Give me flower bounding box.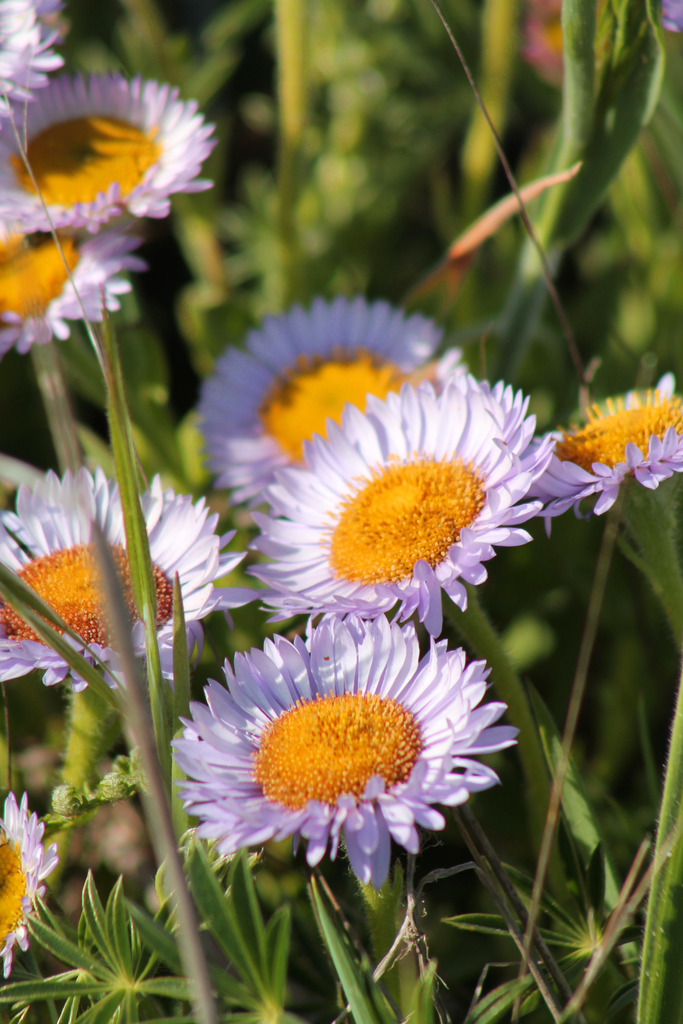
l=0, t=63, r=215, b=236.
